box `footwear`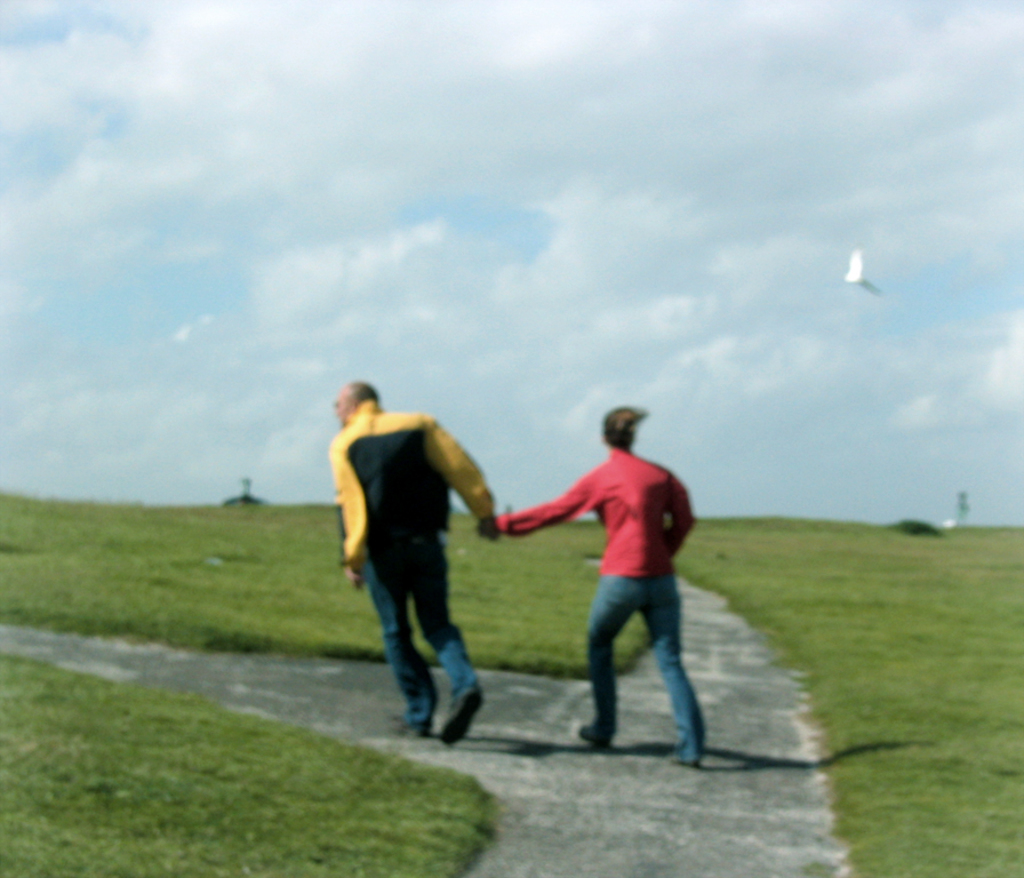
{"left": 435, "top": 685, "right": 483, "bottom": 744}
